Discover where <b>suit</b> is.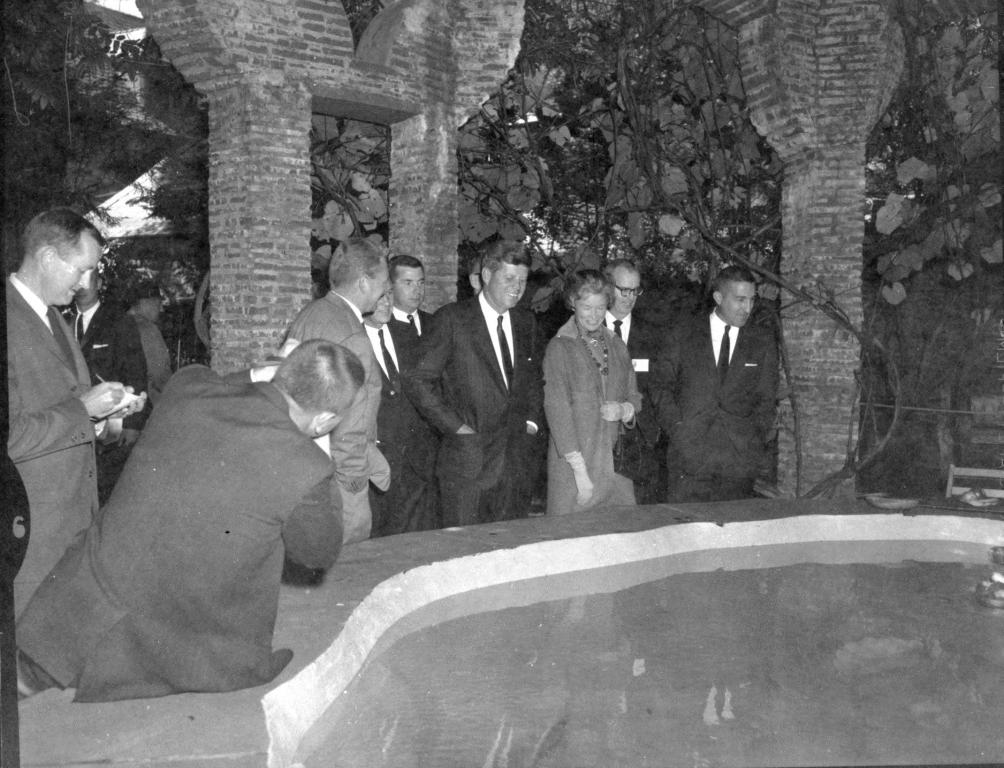
Discovered at l=403, t=244, r=540, b=534.
